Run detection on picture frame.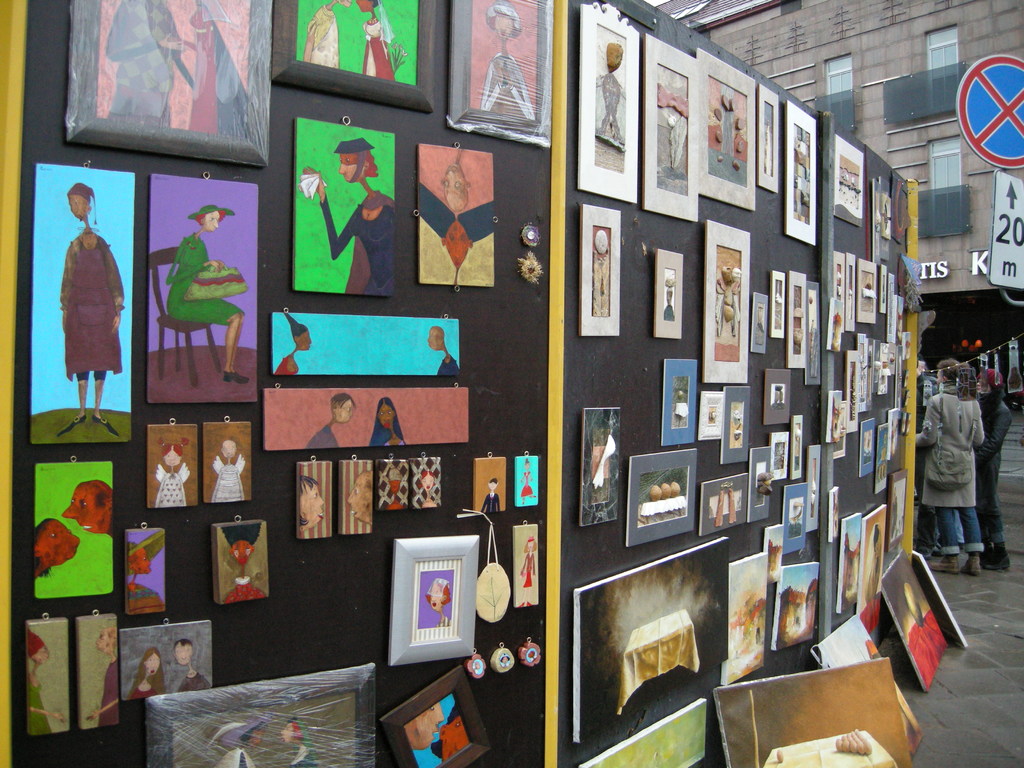
Result: box=[849, 254, 858, 332].
